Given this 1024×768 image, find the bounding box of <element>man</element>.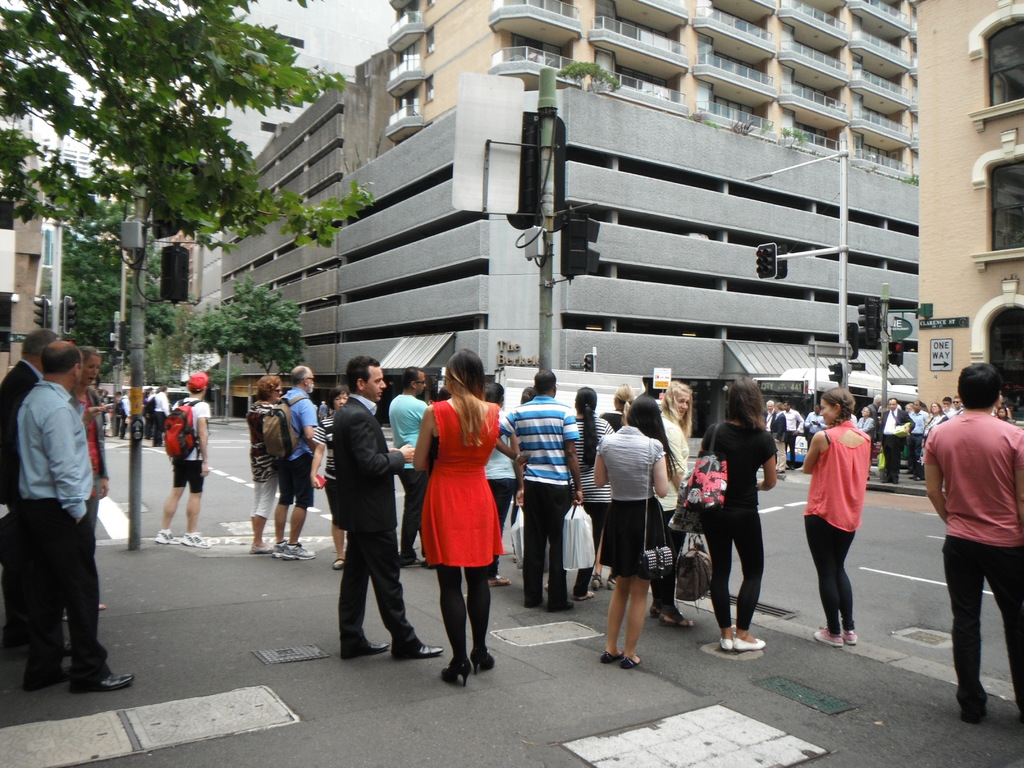
[left=388, top=367, right=432, bottom=566].
